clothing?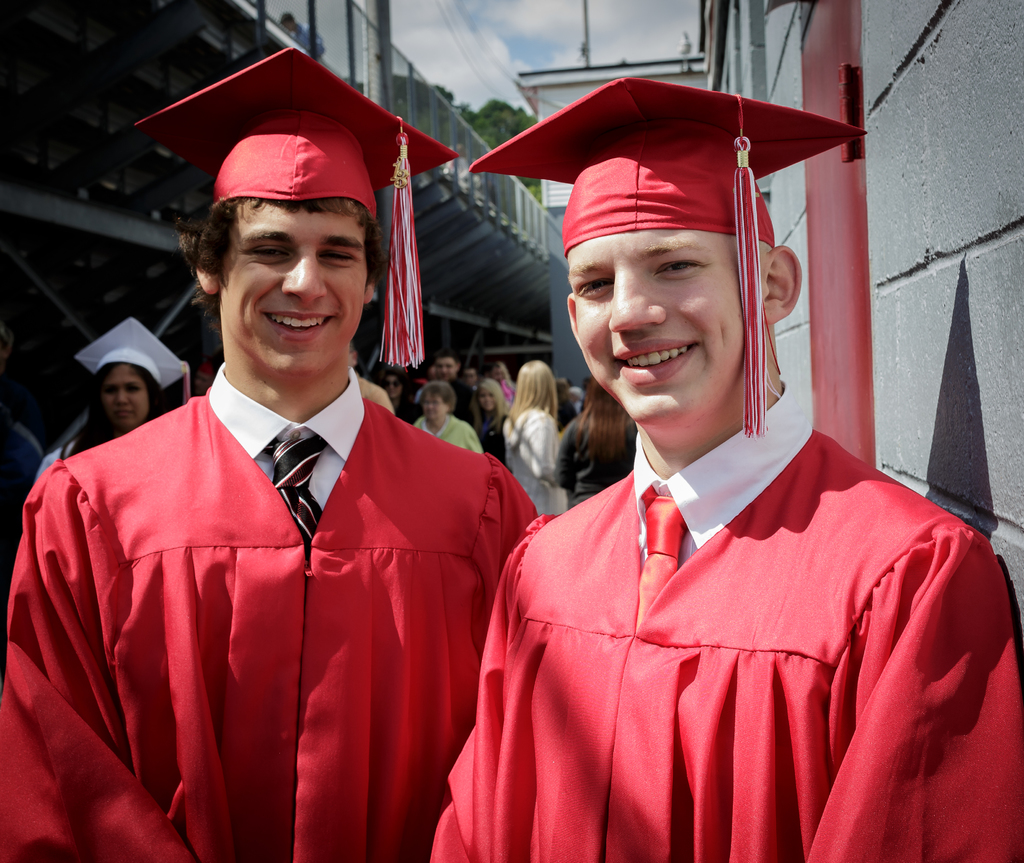
bbox=(0, 358, 539, 862)
